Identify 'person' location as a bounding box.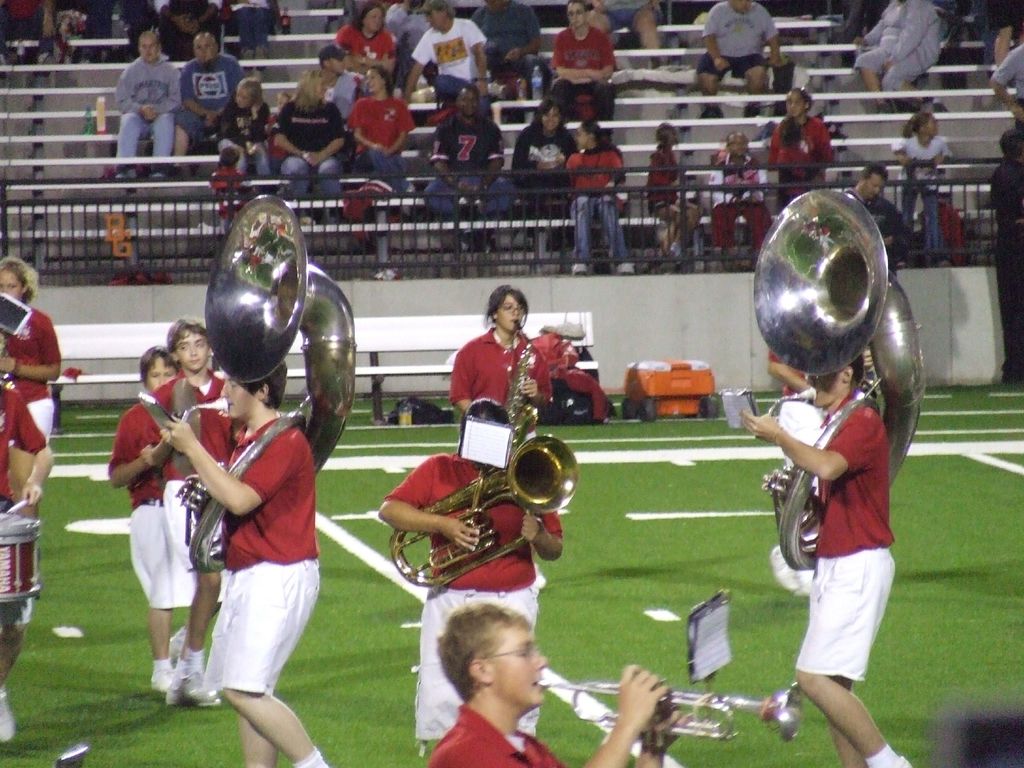
detection(319, 4, 390, 76).
